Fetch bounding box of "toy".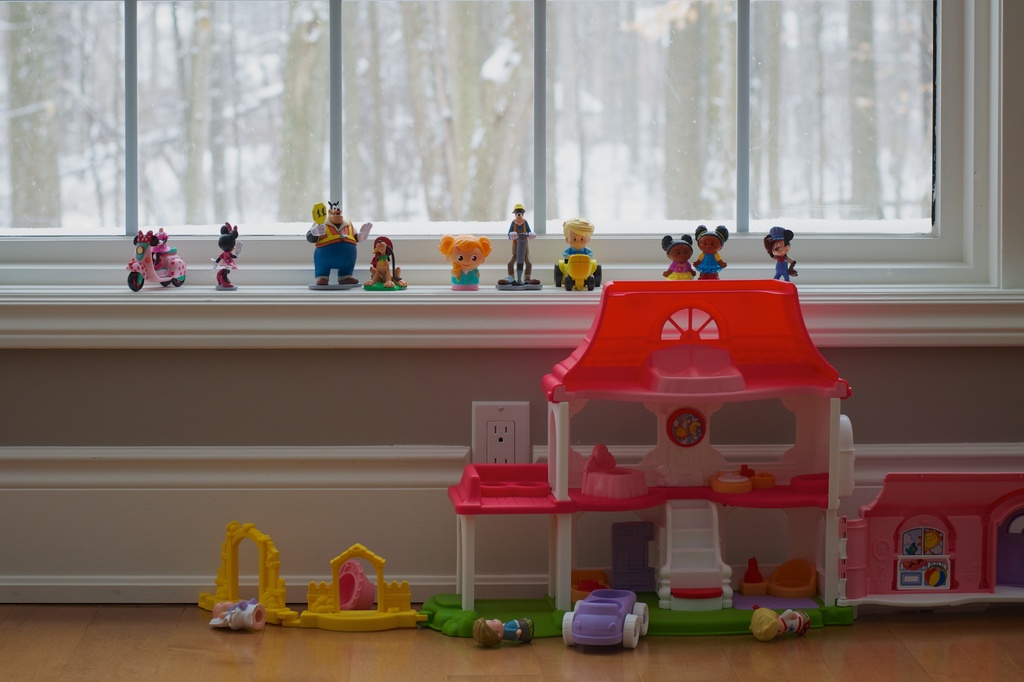
Bbox: 211, 220, 243, 294.
